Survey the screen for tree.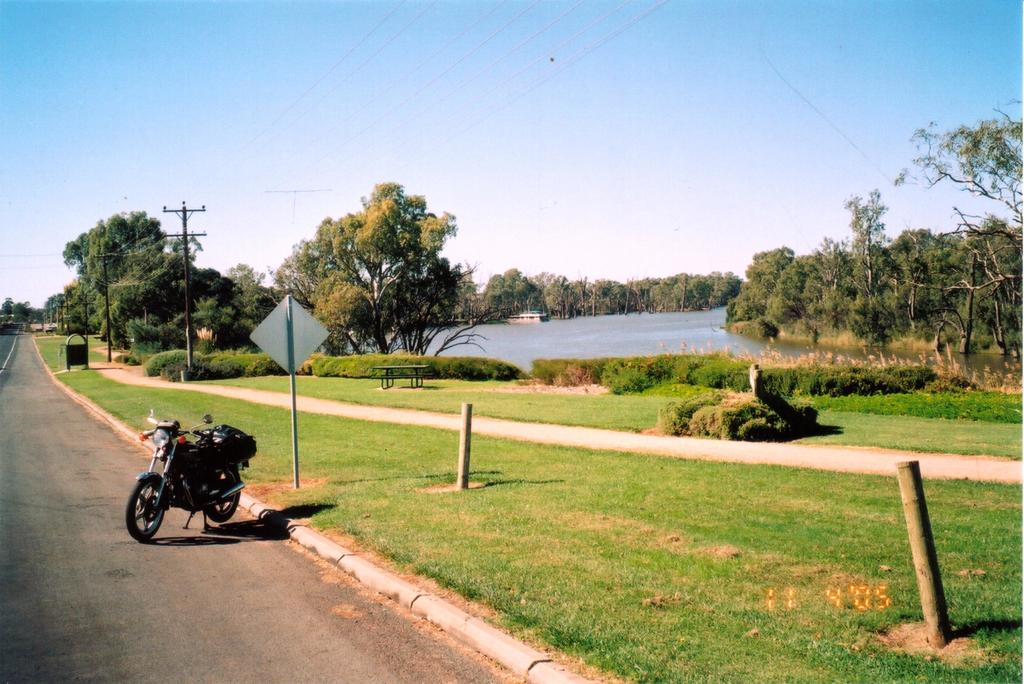
Survey found: BBox(266, 181, 465, 371).
